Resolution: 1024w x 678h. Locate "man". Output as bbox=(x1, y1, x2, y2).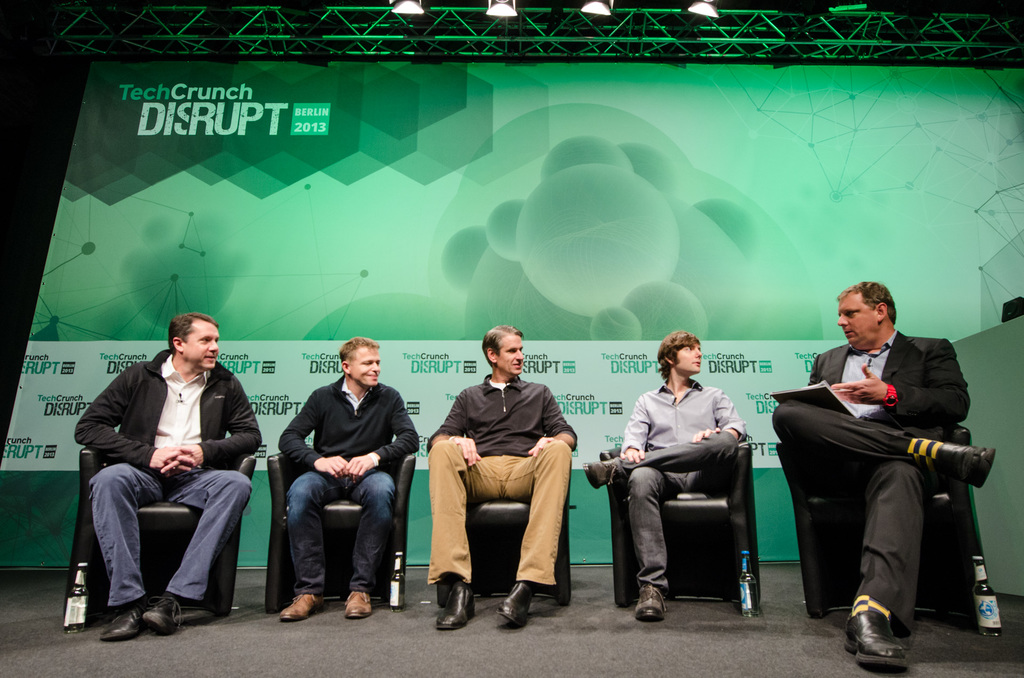
bbox=(775, 279, 995, 666).
